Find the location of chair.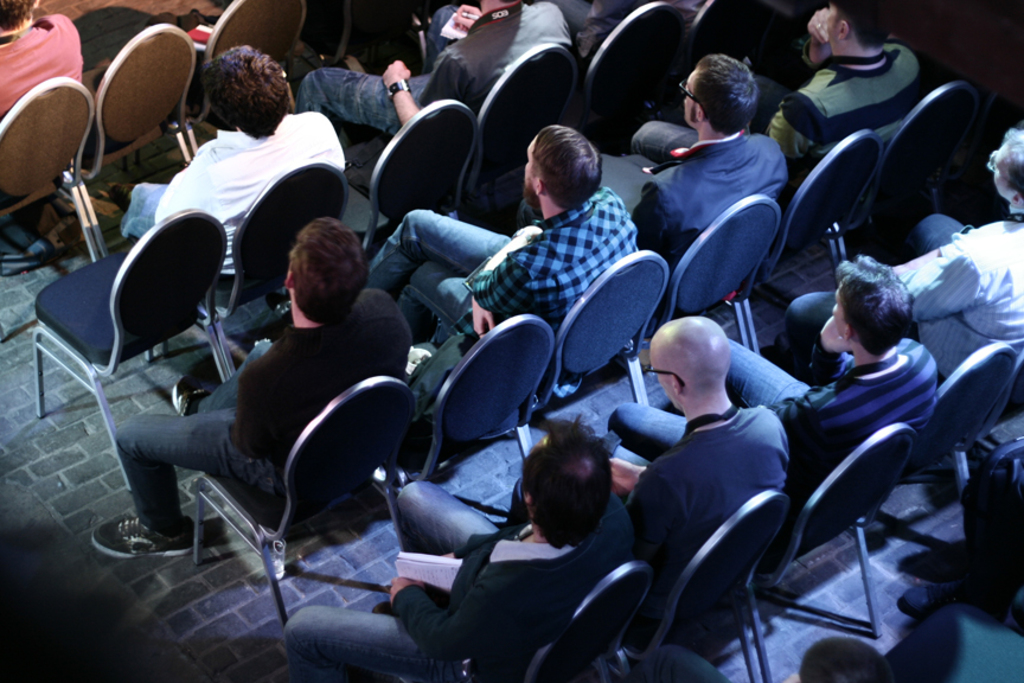
Location: x1=581, y1=0, x2=683, y2=134.
